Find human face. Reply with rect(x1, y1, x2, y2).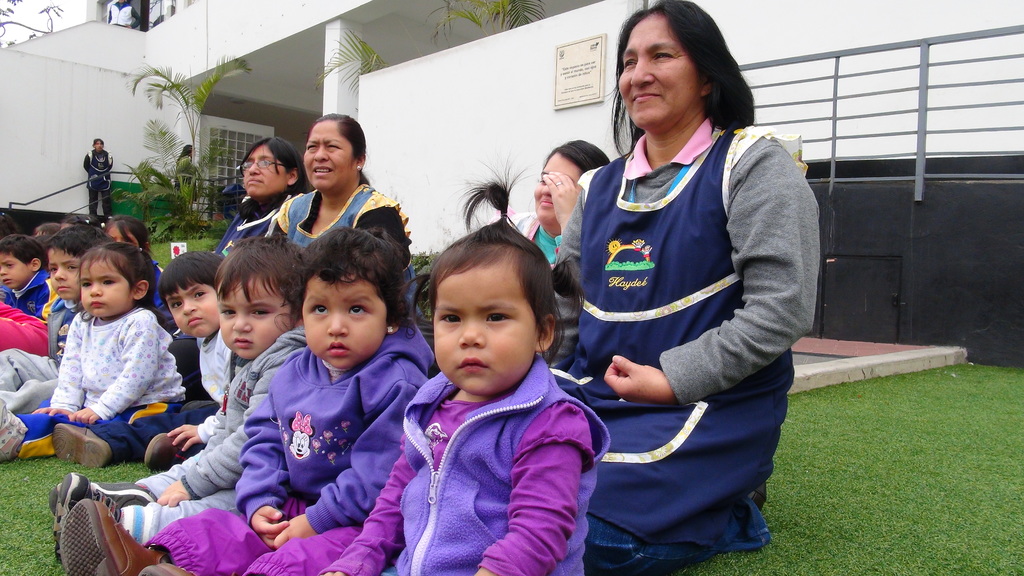
rect(434, 263, 540, 397).
